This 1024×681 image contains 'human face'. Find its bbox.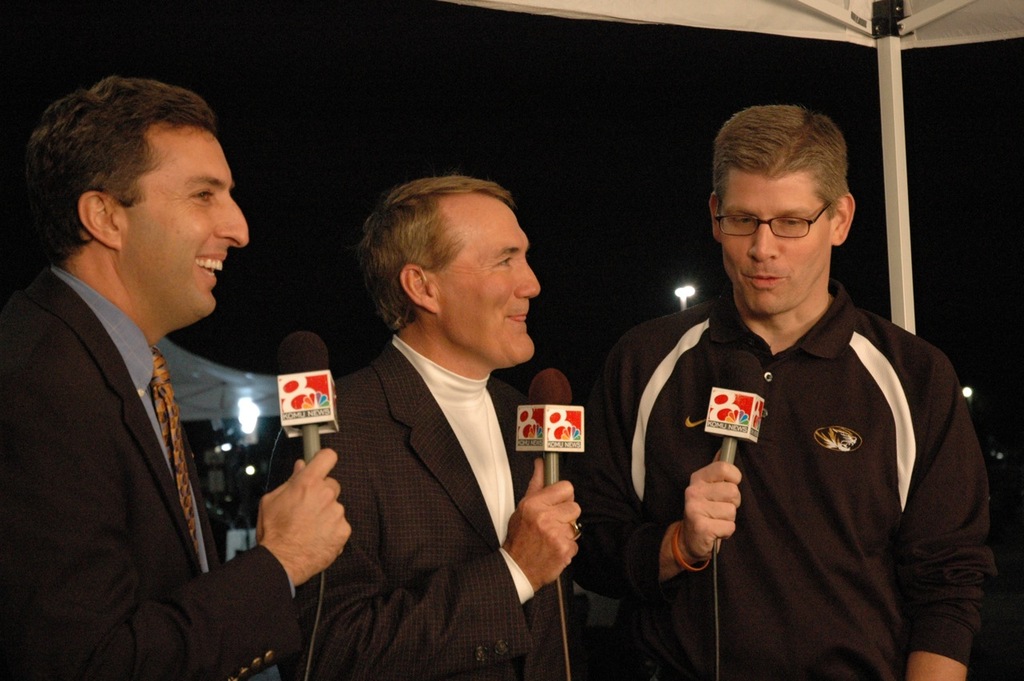
(left=127, top=127, right=249, bottom=312).
